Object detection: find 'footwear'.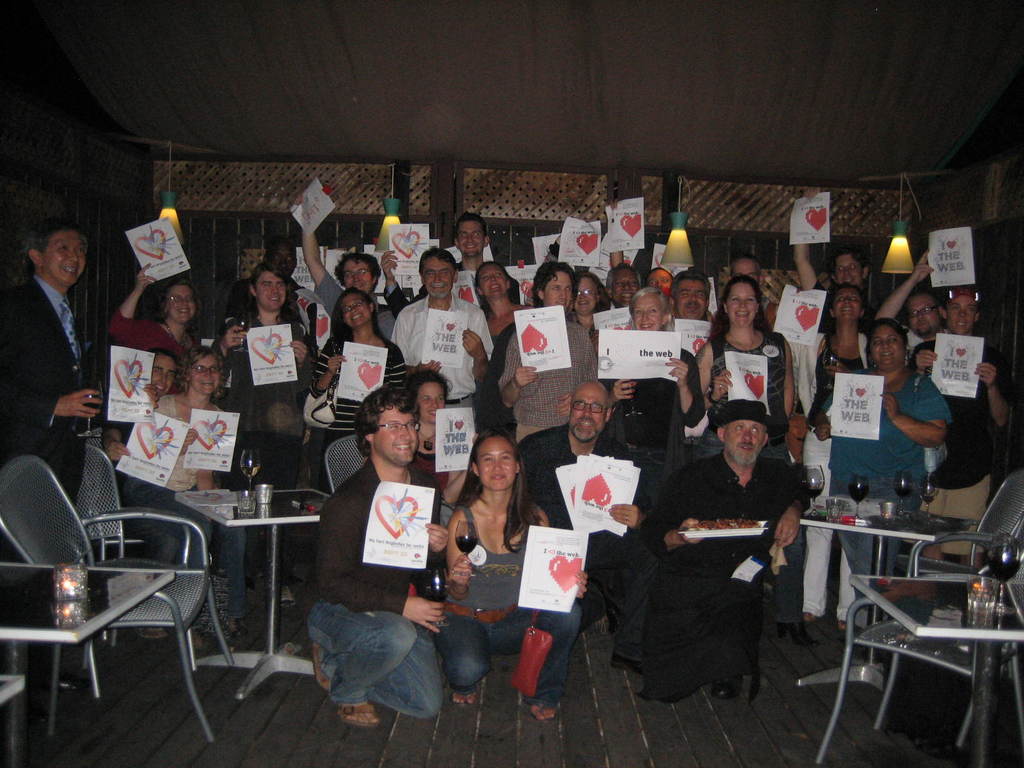
<region>713, 675, 748, 705</region>.
